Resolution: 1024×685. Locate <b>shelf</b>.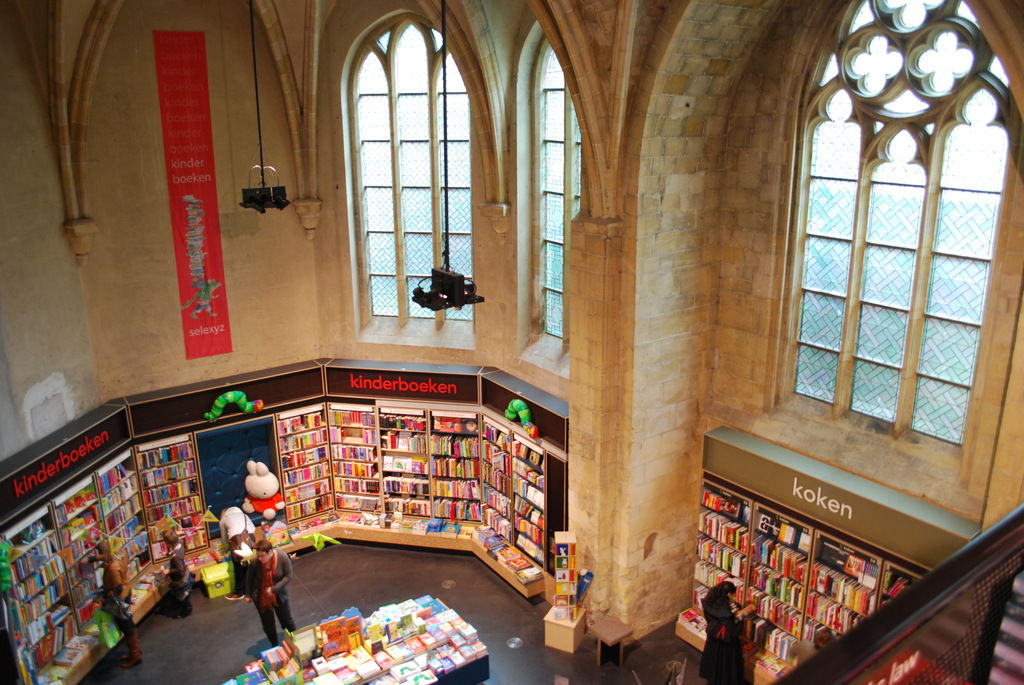
659,482,766,657.
